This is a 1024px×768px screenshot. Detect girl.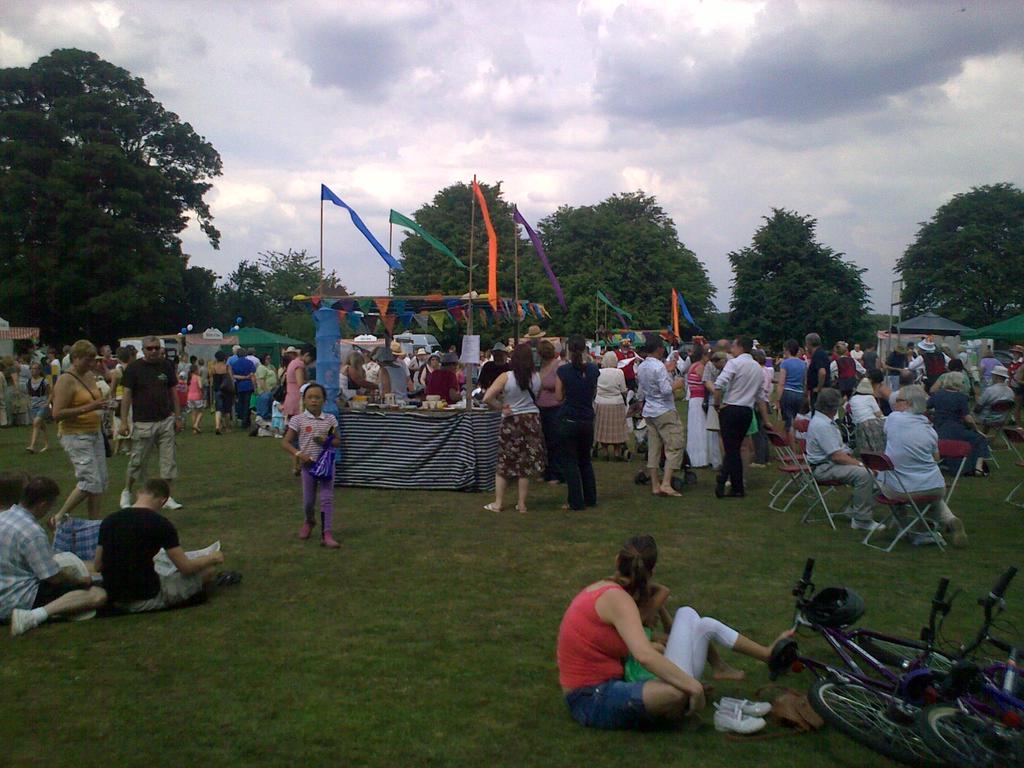
l=54, t=339, r=111, b=525.
